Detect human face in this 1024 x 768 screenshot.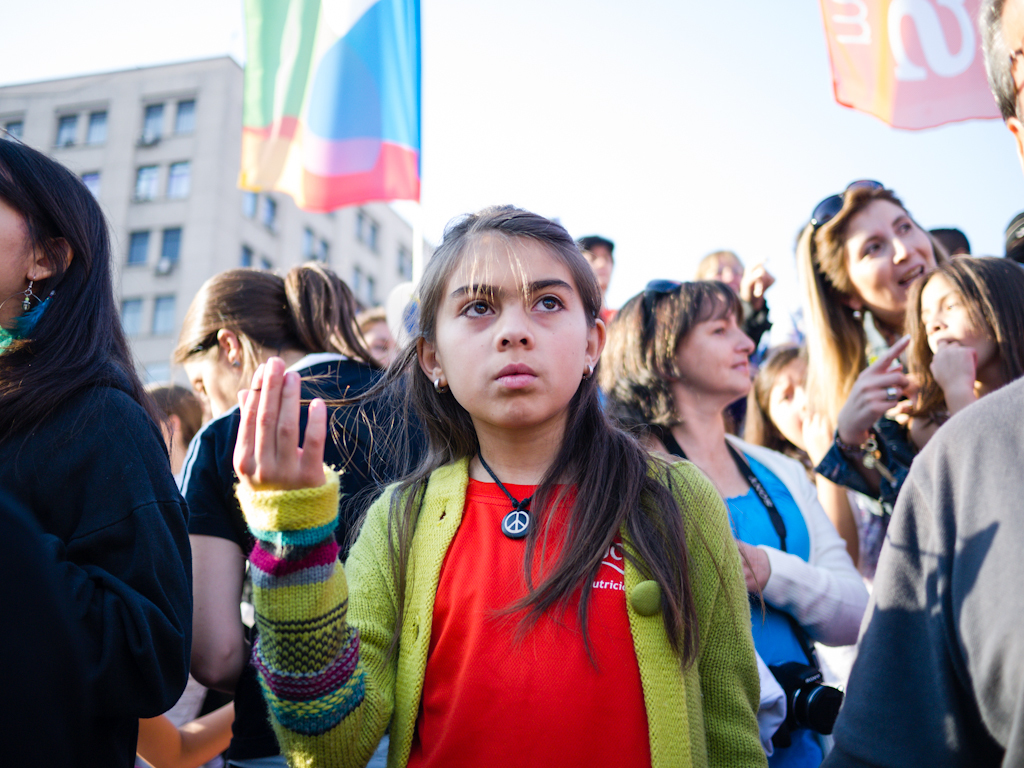
Detection: bbox=(180, 340, 257, 417).
